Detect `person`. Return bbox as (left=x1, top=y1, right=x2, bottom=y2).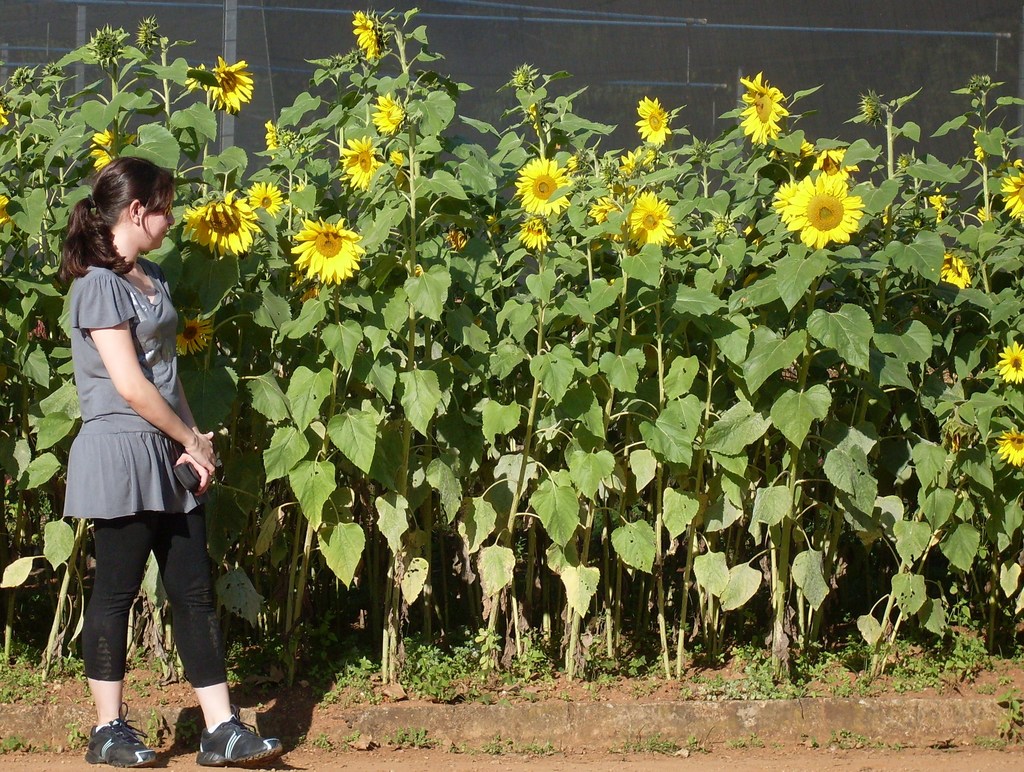
(left=60, top=127, right=226, bottom=750).
